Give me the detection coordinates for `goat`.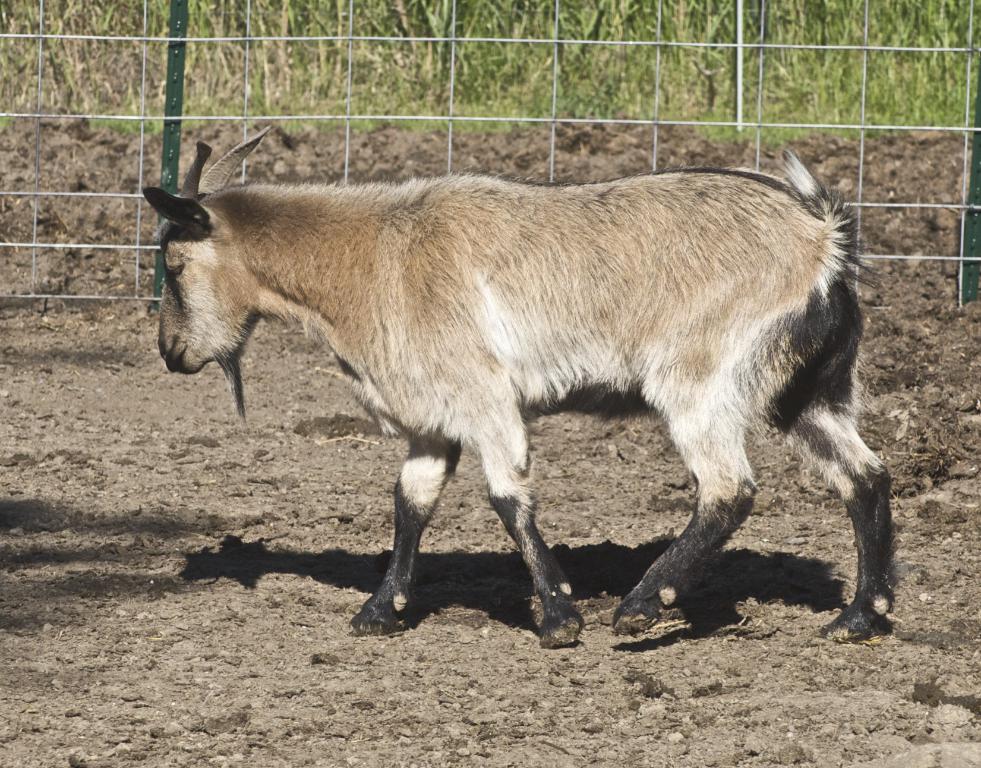
crop(155, 120, 895, 642).
